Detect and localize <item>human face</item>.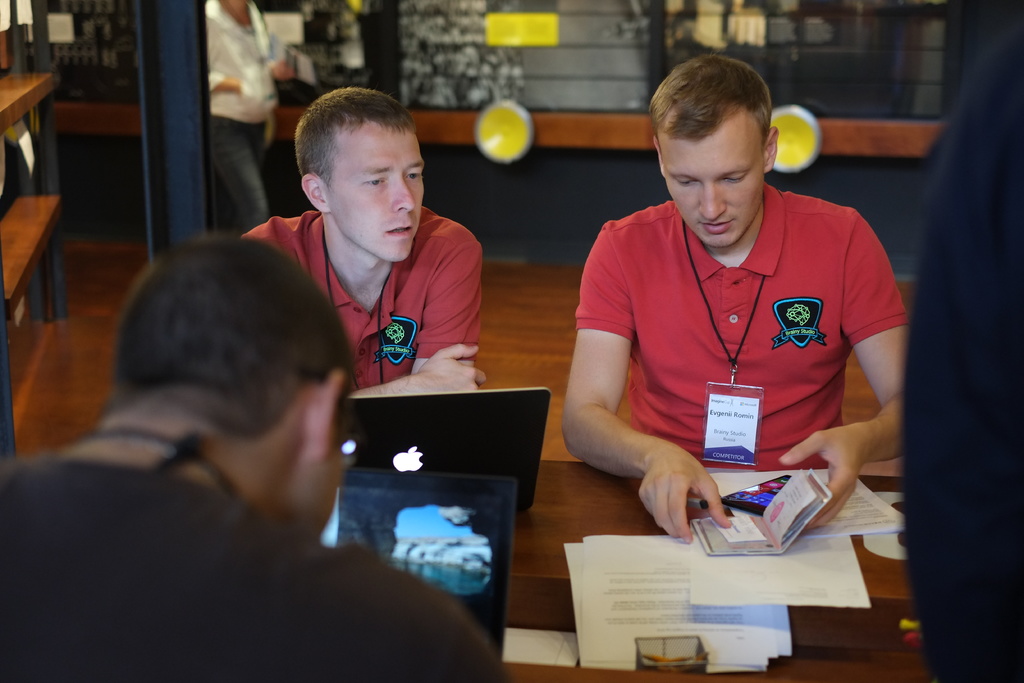
Localized at rect(326, 120, 424, 260).
